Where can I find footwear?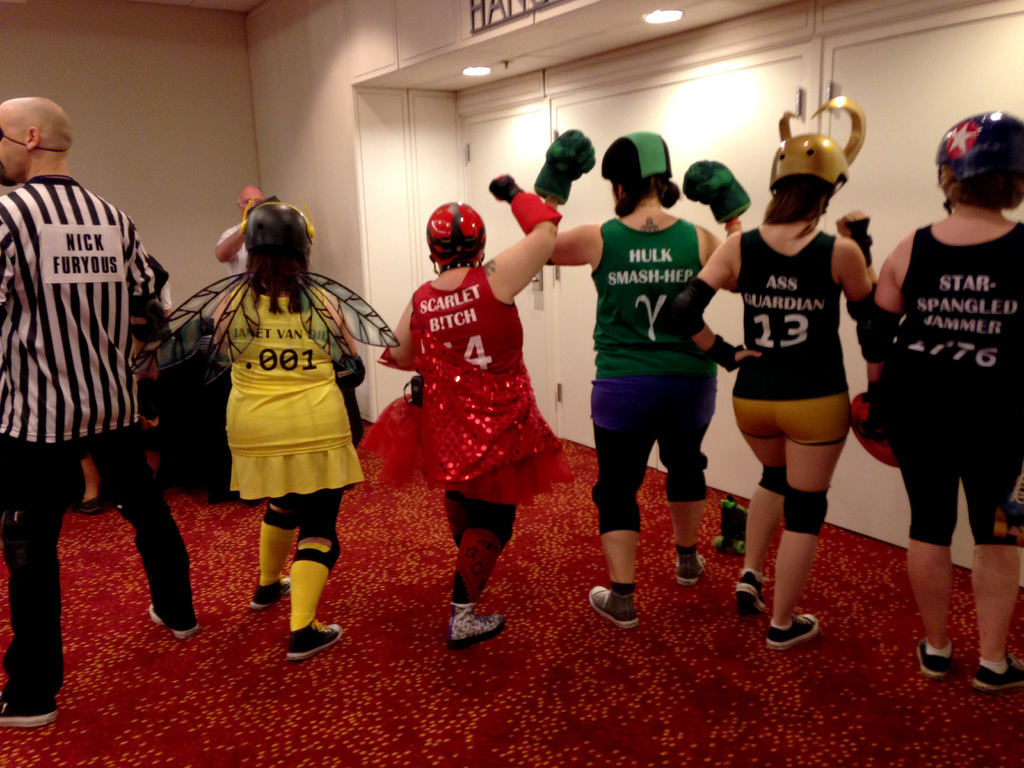
You can find it at region(250, 577, 292, 610).
